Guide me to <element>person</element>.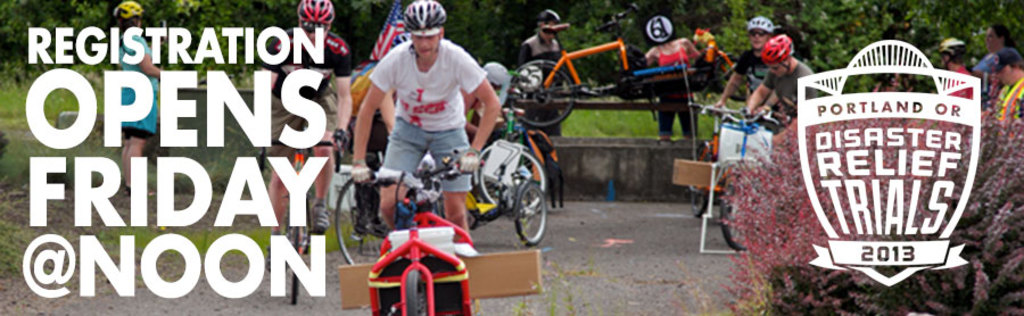
Guidance: <bbox>242, 0, 352, 271</bbox>.
